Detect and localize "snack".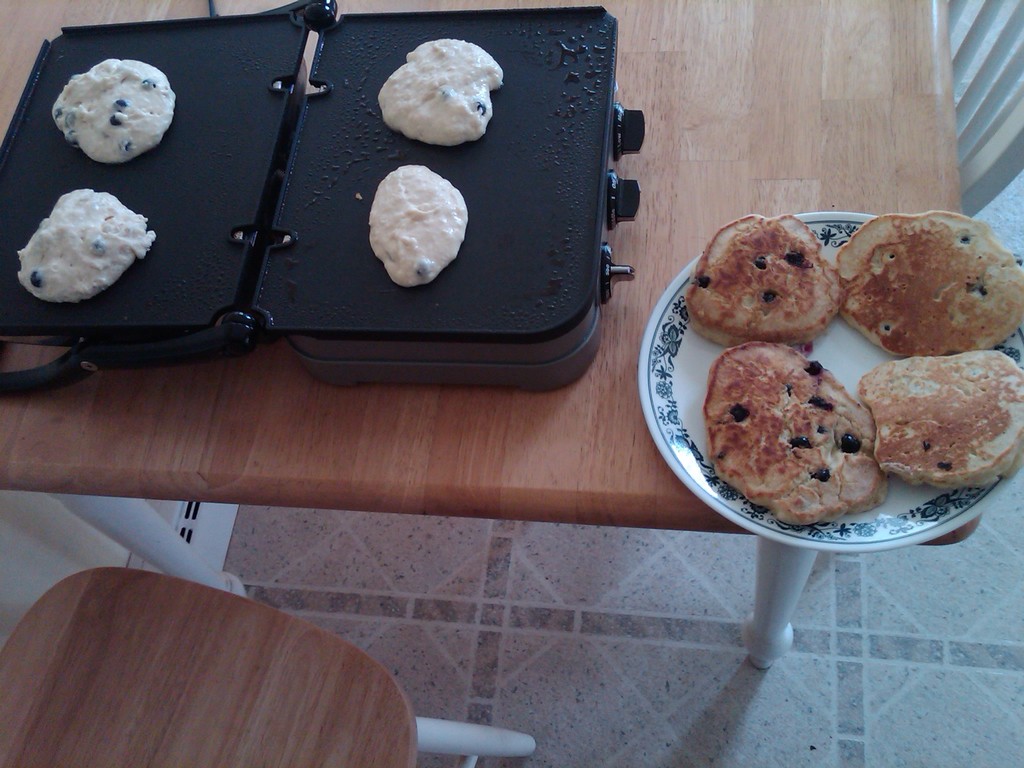
Localized at locate(872, 348, 1009, 492).
